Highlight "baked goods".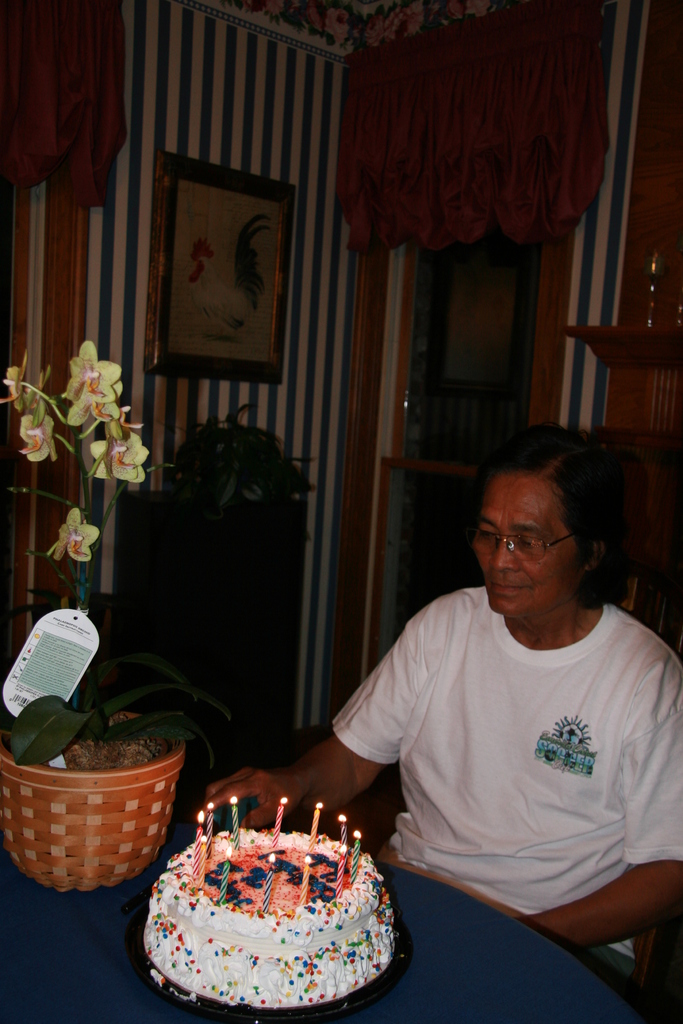
Highlighted region: left=137, top=847, right=411, bottom=1014.
